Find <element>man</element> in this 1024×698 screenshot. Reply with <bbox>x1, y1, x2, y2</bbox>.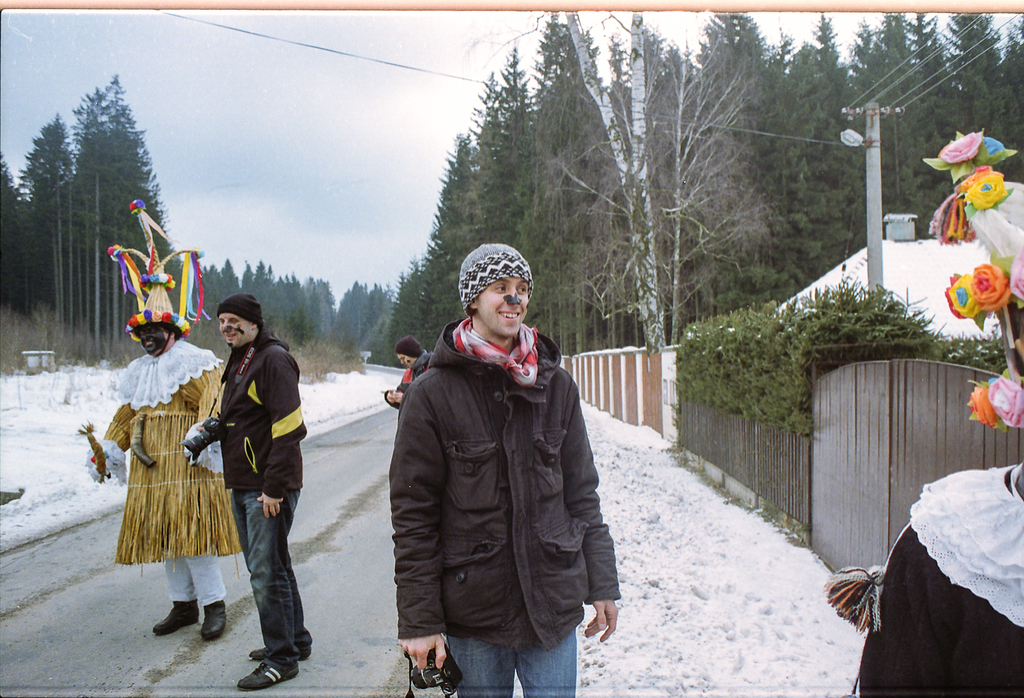
<bbox>383, 334, 431, 407</bbox>.
